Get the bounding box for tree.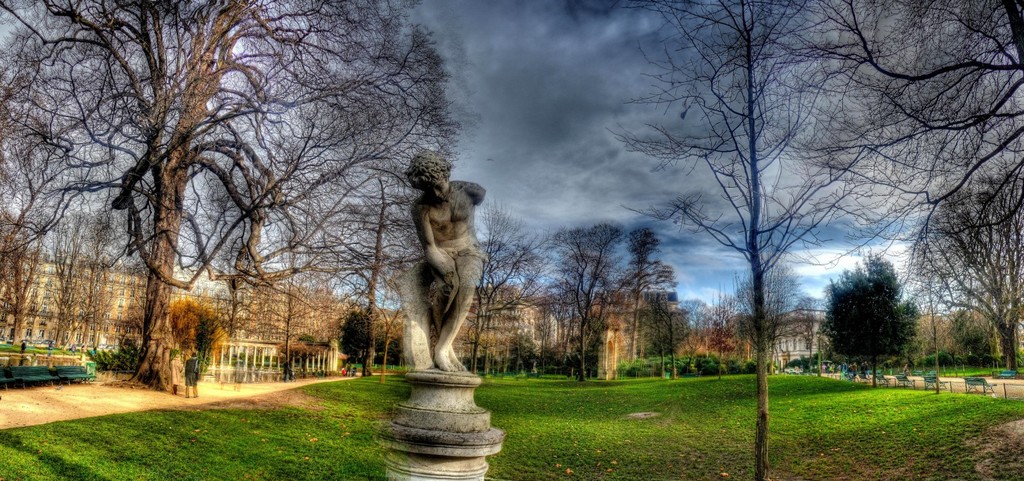
select_region(465, 199, 548, 379).
